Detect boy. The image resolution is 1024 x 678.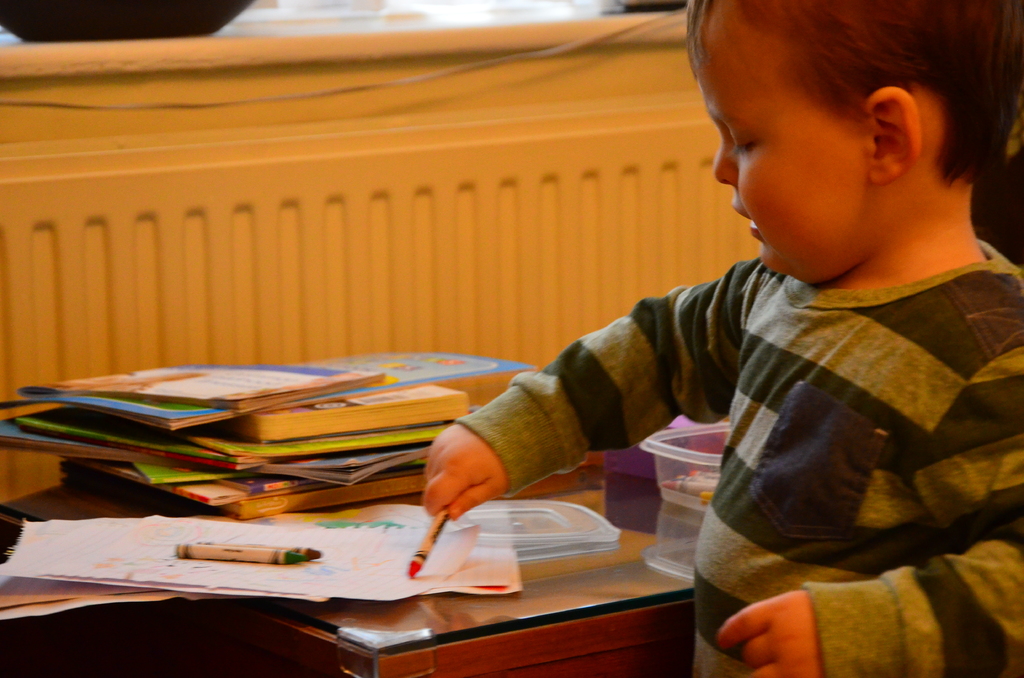
select_region(421, 0, 1023, 677).
